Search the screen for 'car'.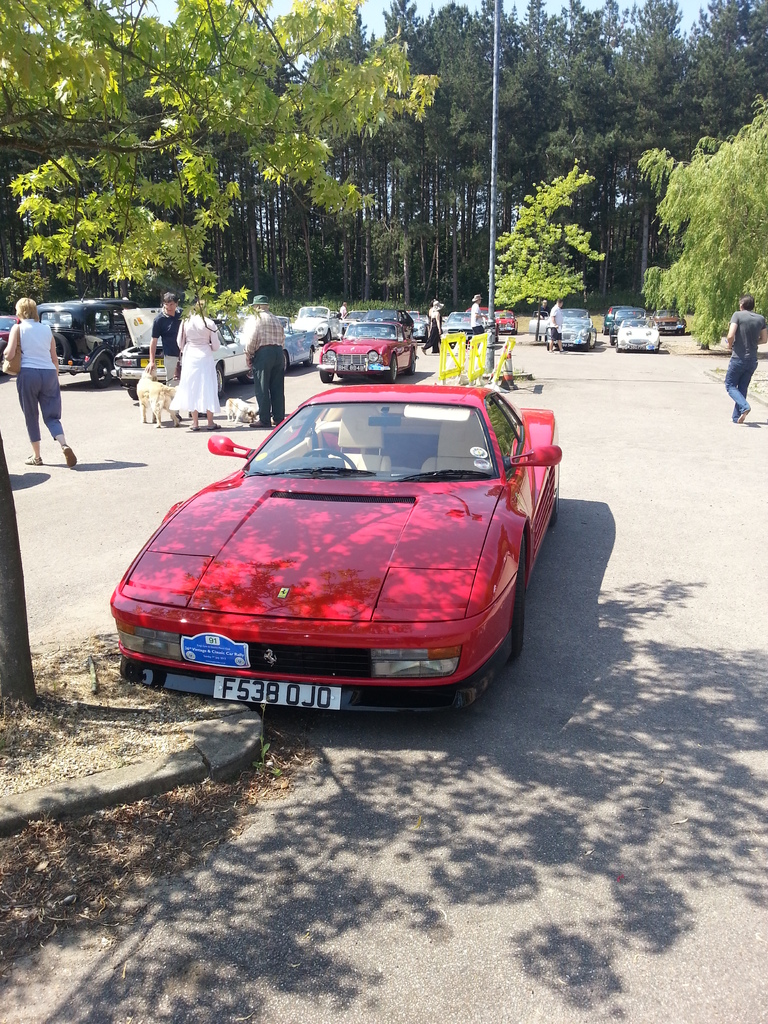
Found at detection(527, 308, 596, 351).
